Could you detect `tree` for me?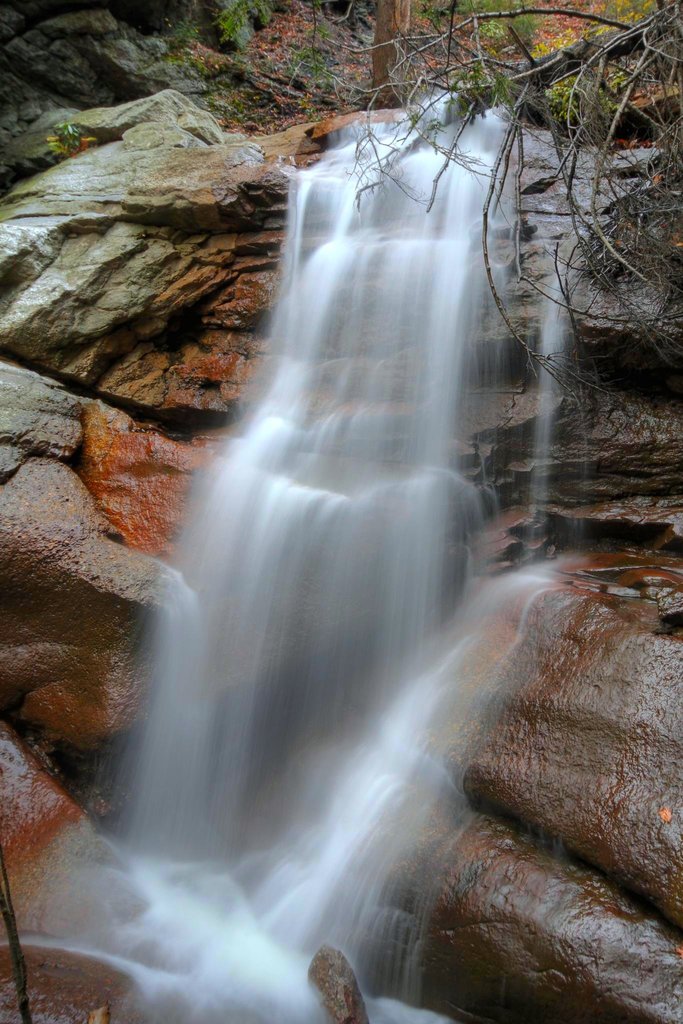
Detection result: box=[319, 0, 682, 417].
